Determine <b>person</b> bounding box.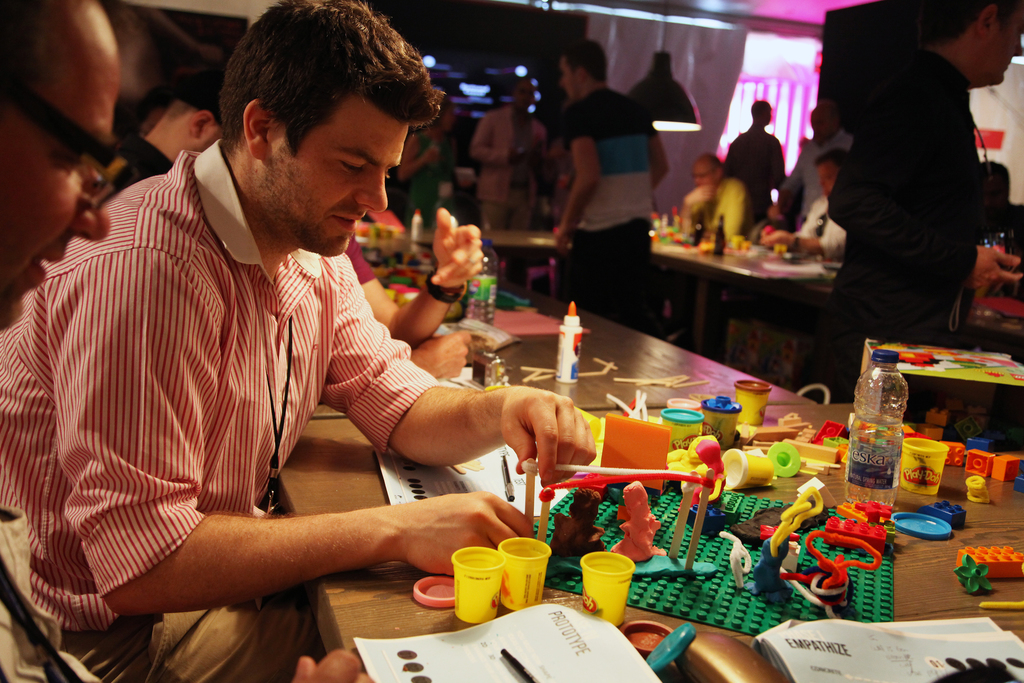
Determined: [553, 38, 664, 336].
